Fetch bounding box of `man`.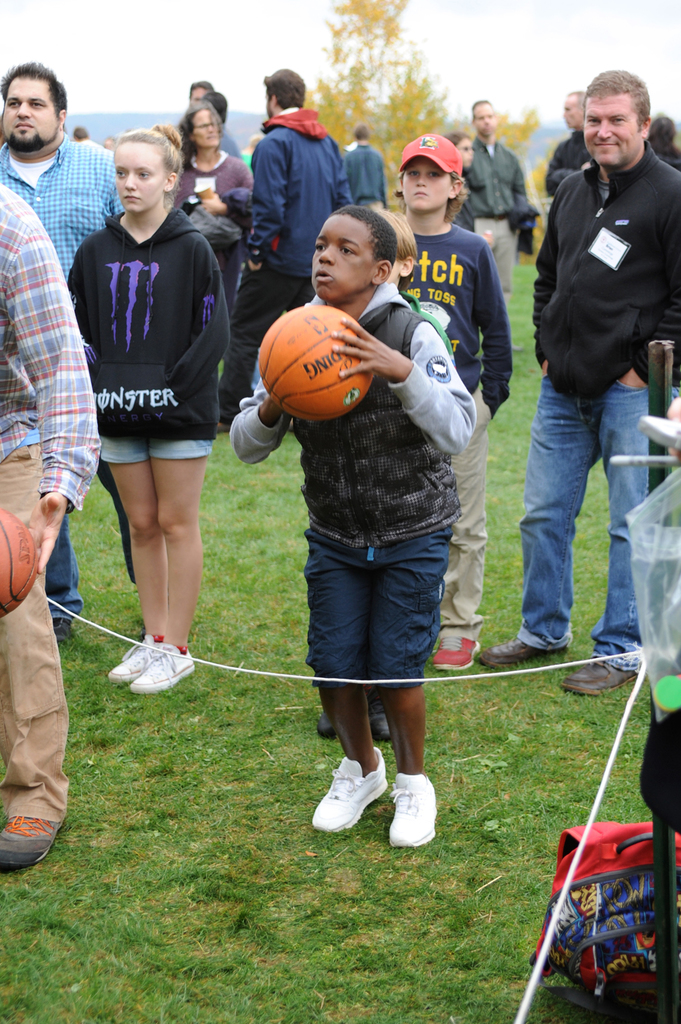
Bbox: 509, 68, 680, 677.
